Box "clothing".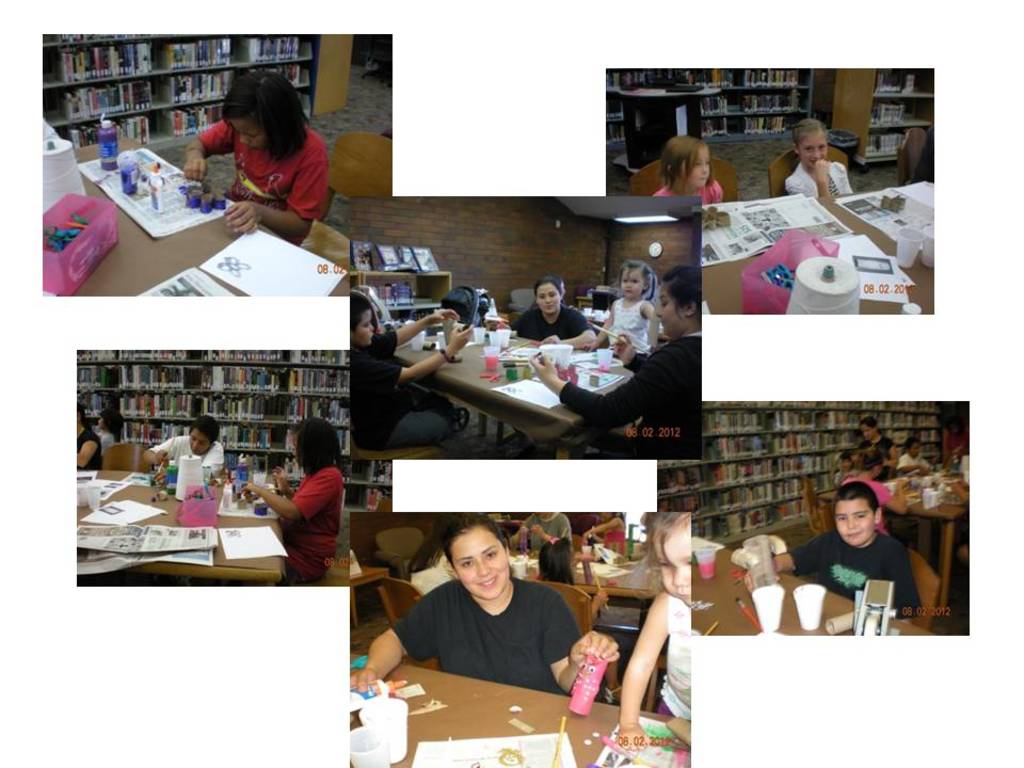
{"left": 346, "top": 335, "right": 445, "bottom": 448}.
